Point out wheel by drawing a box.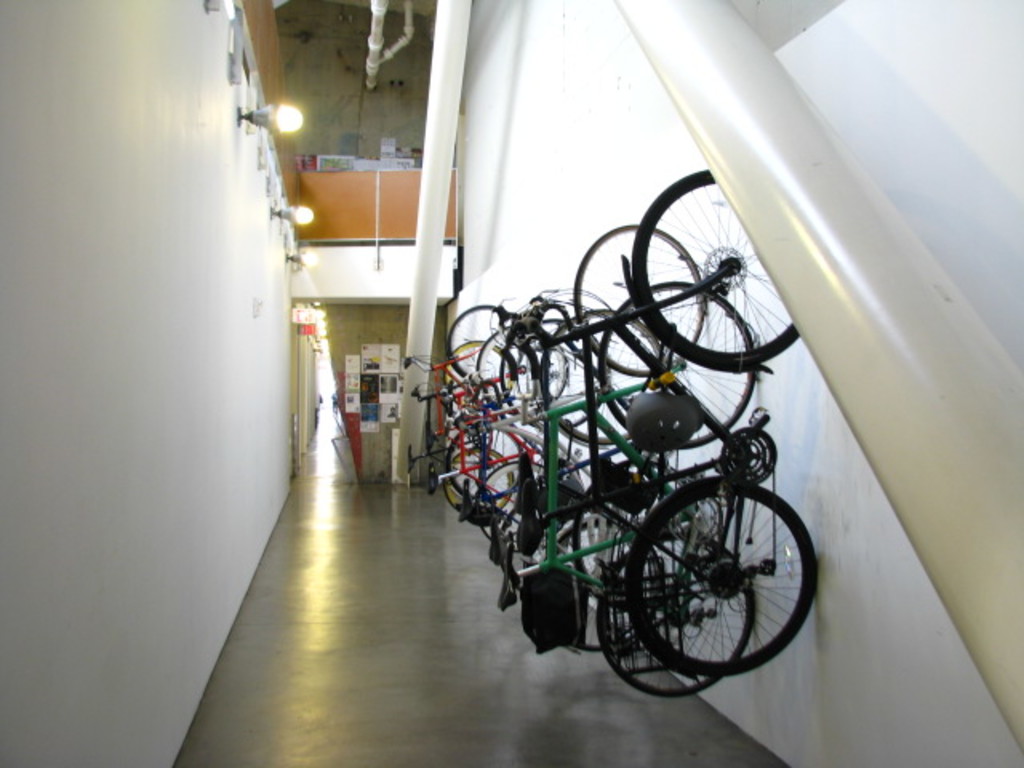
<box>635,478,816,677</box>.
